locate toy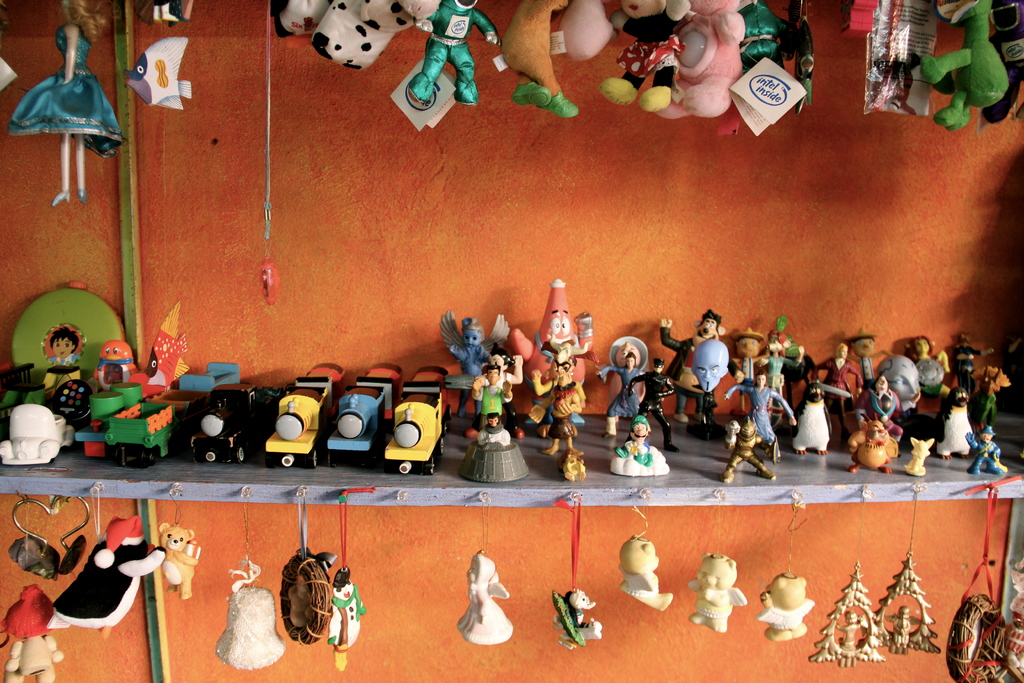
bbox=(0, 582, 66, 682)
